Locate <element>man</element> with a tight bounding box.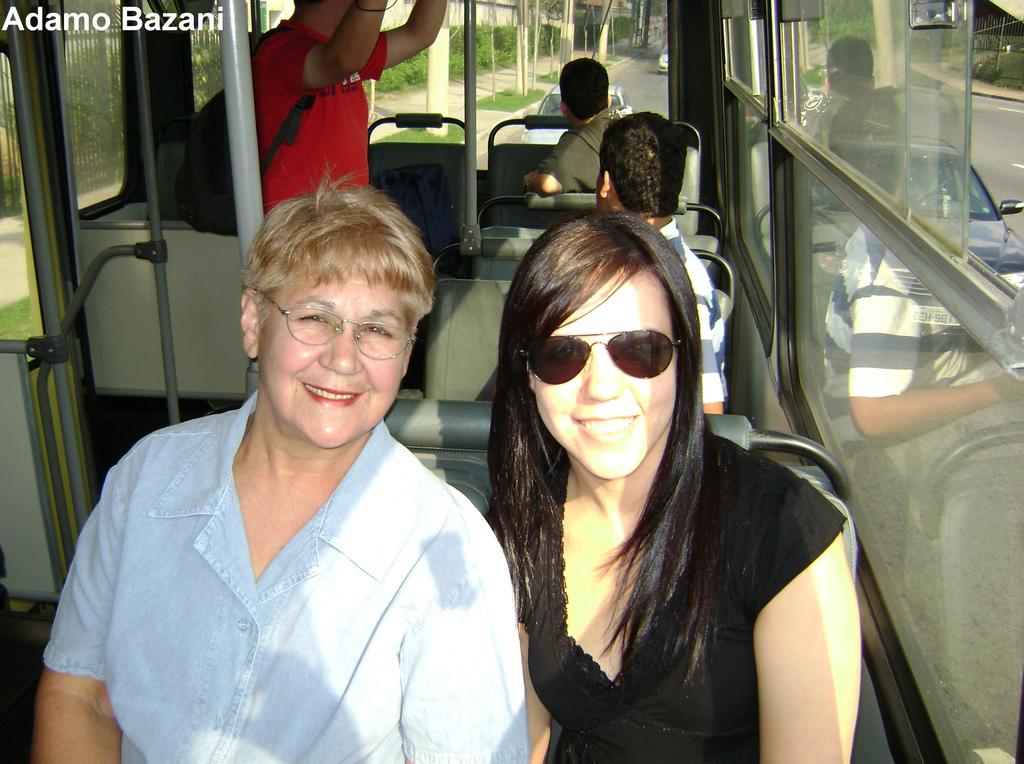
(left=522, top=54, right=621, bottom=197).
